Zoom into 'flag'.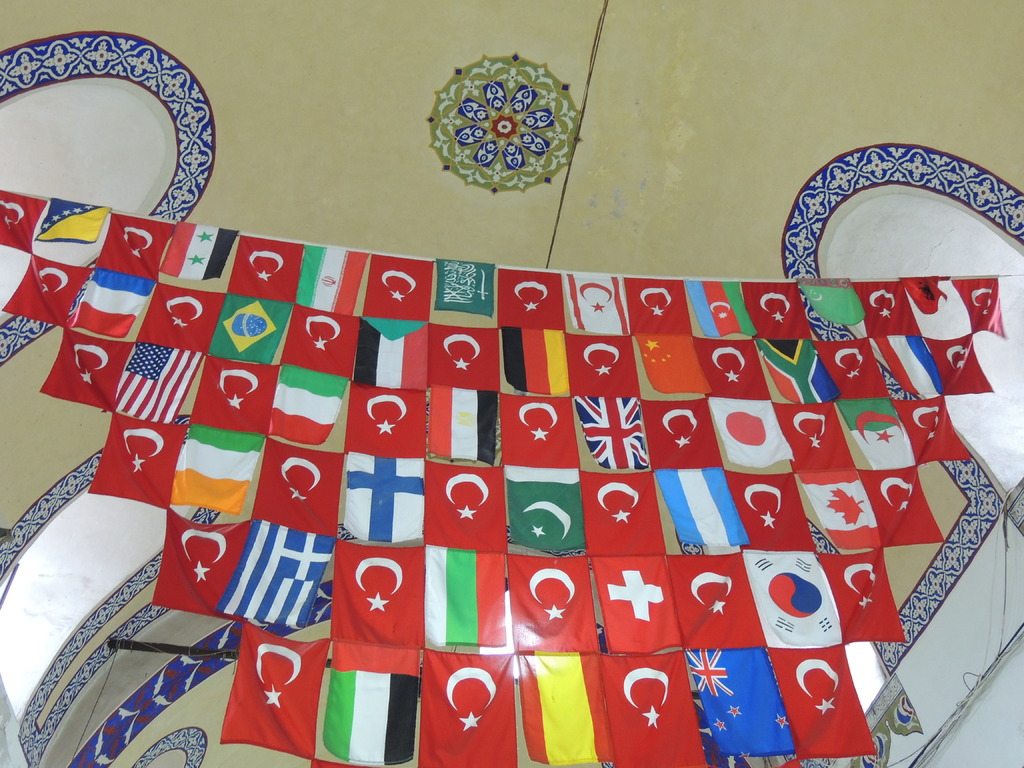
Zoom target: l=339, t=379, r=429, b=458.
